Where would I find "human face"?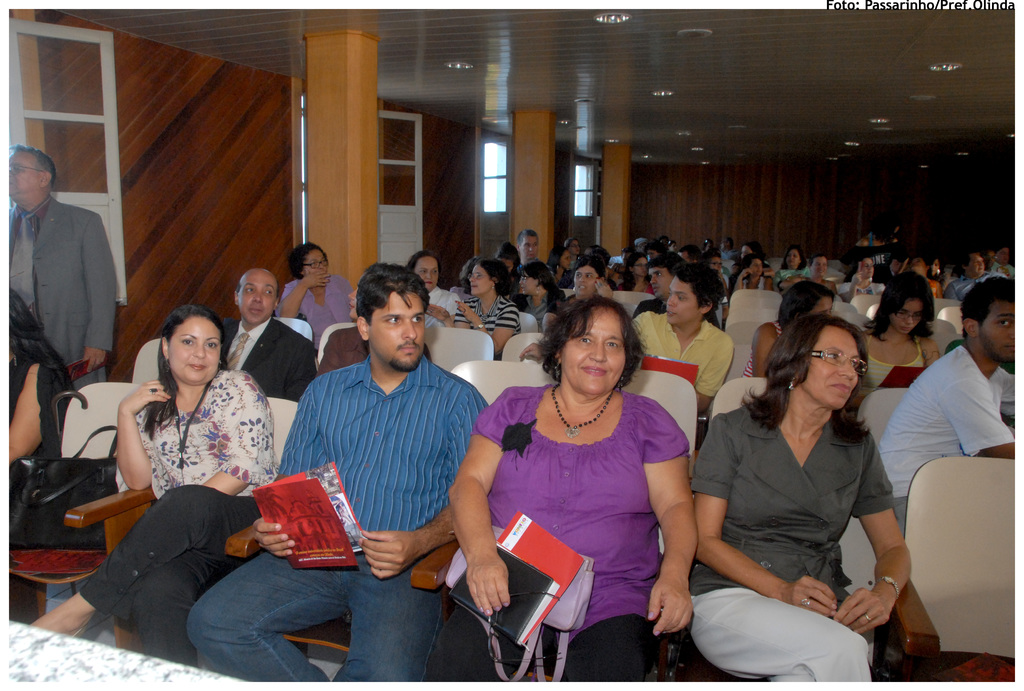
At locate(554, 242, 575, 269).
